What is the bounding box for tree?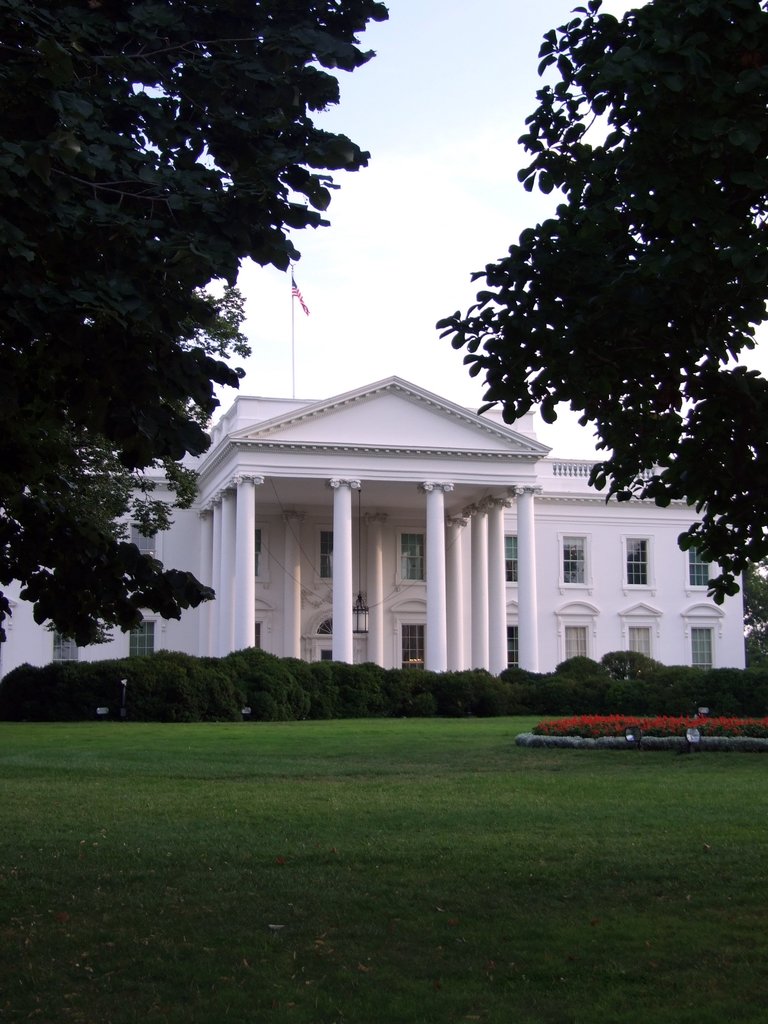
detection(428, 0, 767, 624).
